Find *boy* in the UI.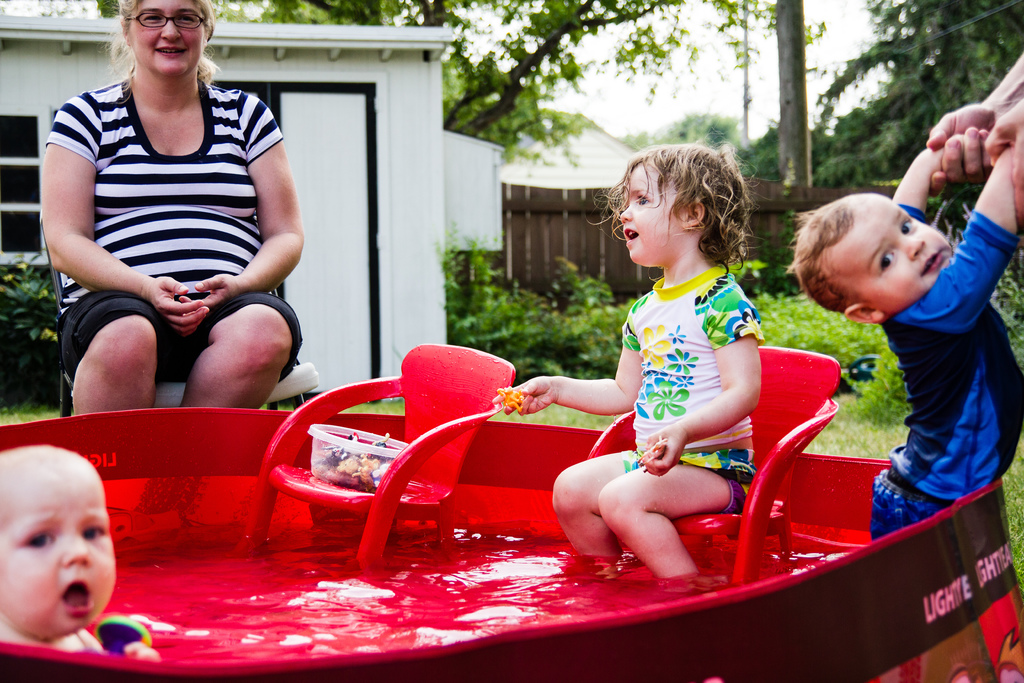
UI element at region(0, 443, 159, 656).
